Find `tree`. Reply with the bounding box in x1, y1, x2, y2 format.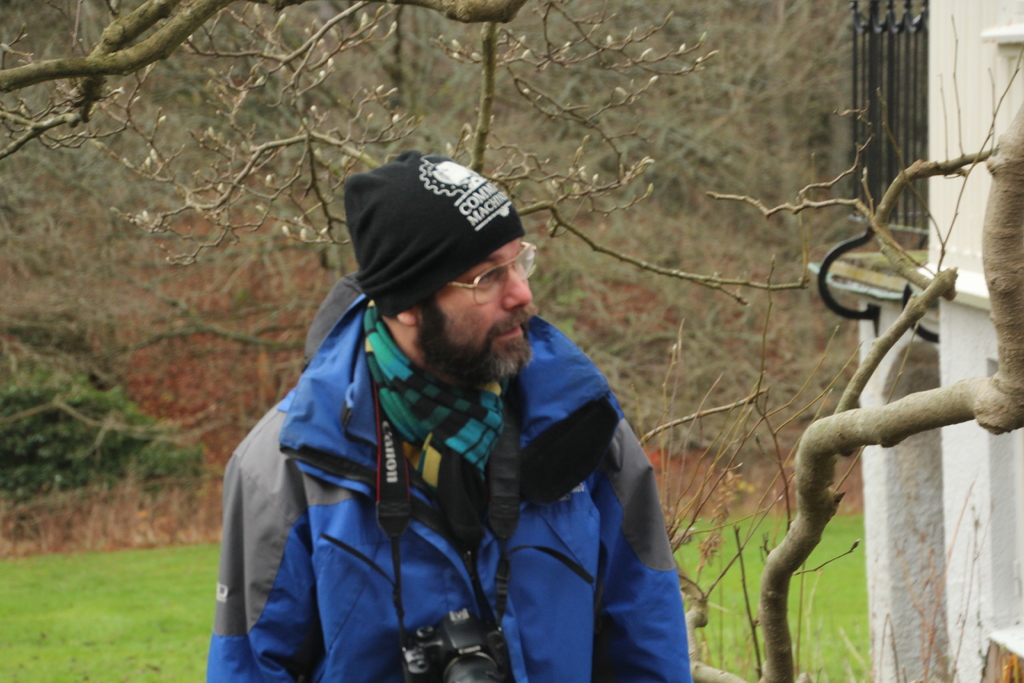
1, 0, 520, 162.
